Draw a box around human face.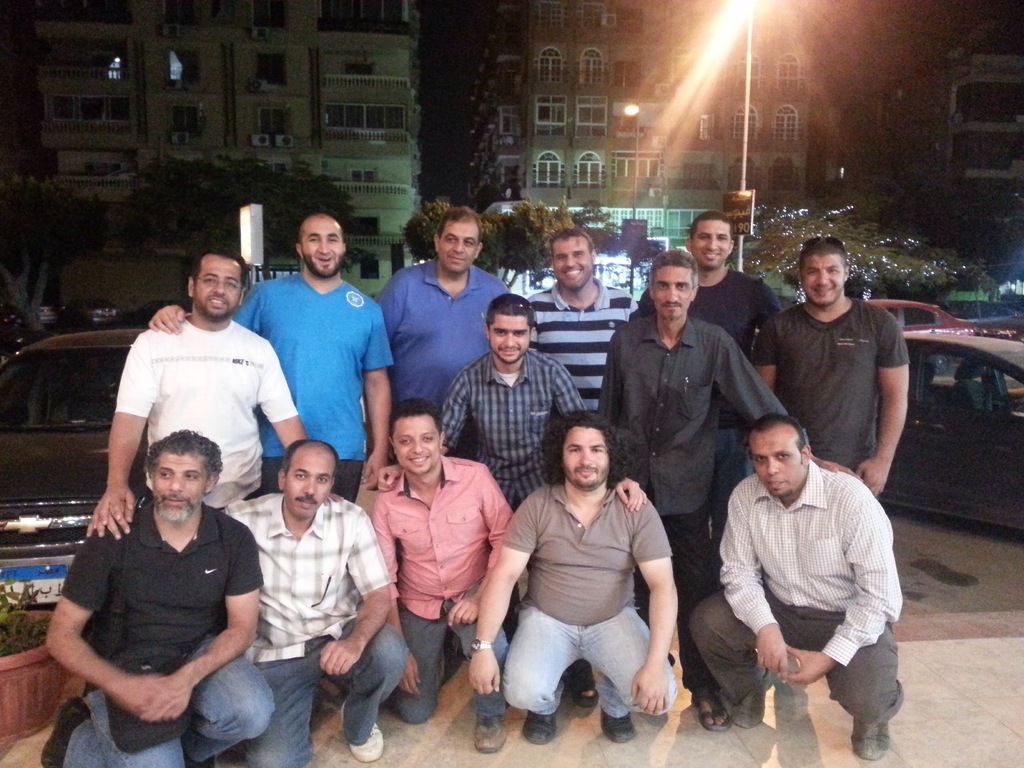
bbox=(278, 445, 329, 523).
